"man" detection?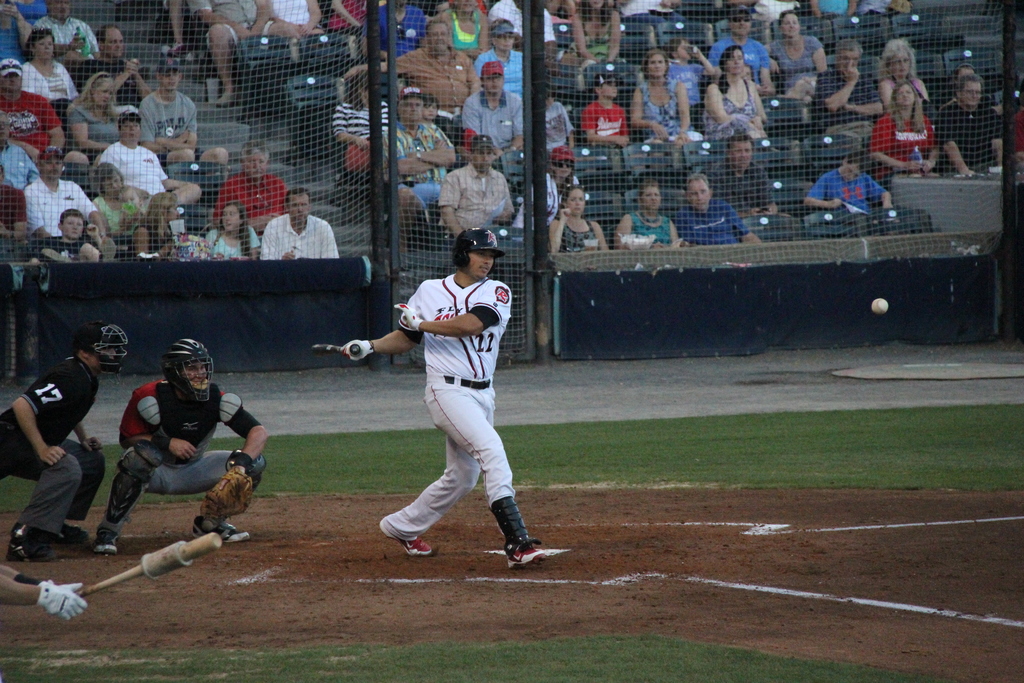
78/25/151/101
